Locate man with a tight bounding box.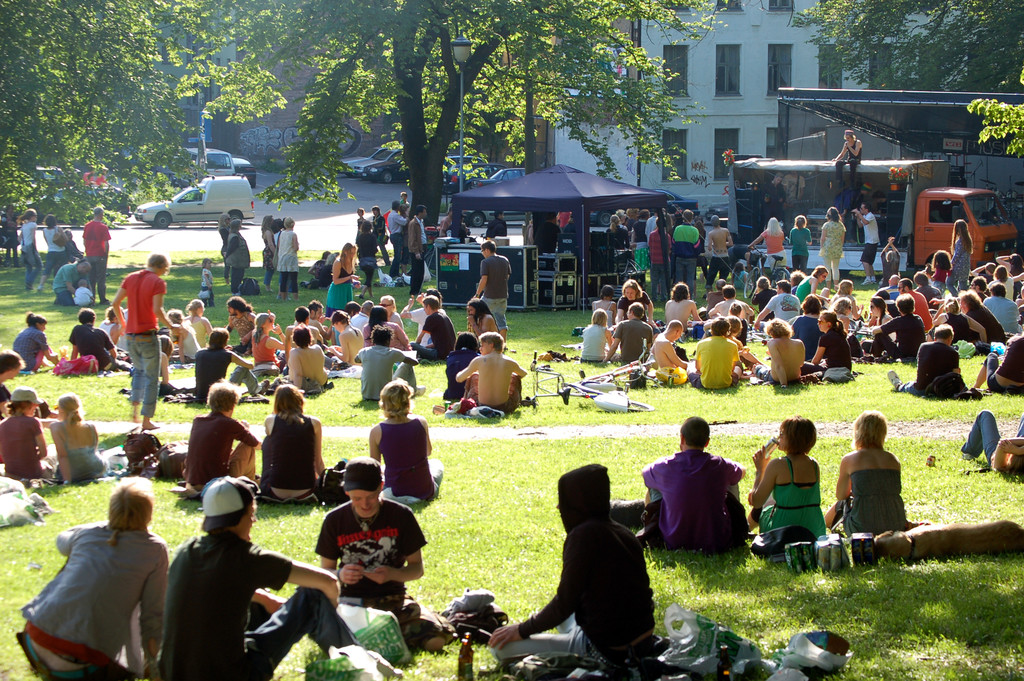
l=67, t=308, r=118, b=368.
